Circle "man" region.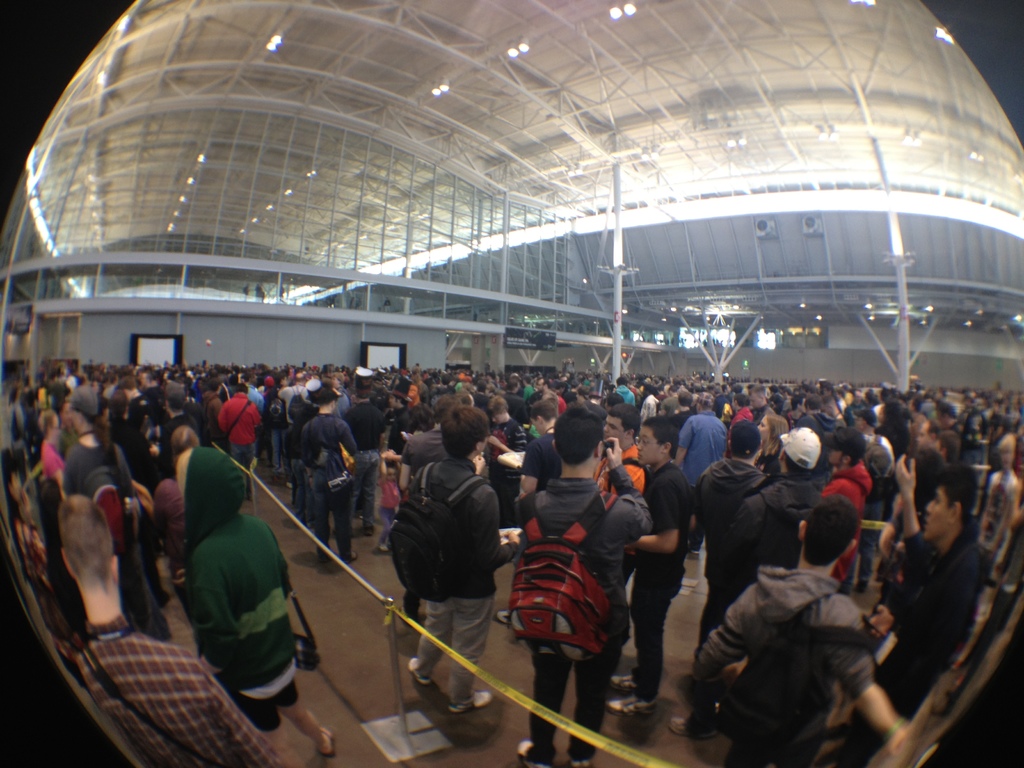
Region: <bbox>598, 418, 697, 726</bbox>.
